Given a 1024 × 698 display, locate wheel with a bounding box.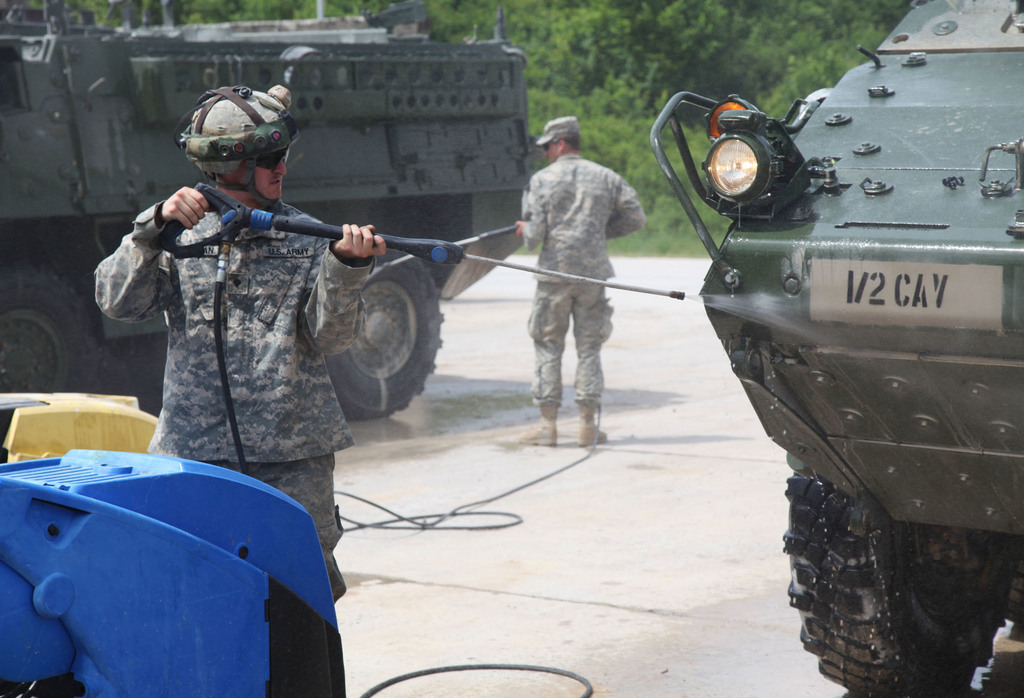
Located: (left=312, top=251, right=445, bottom=409).
